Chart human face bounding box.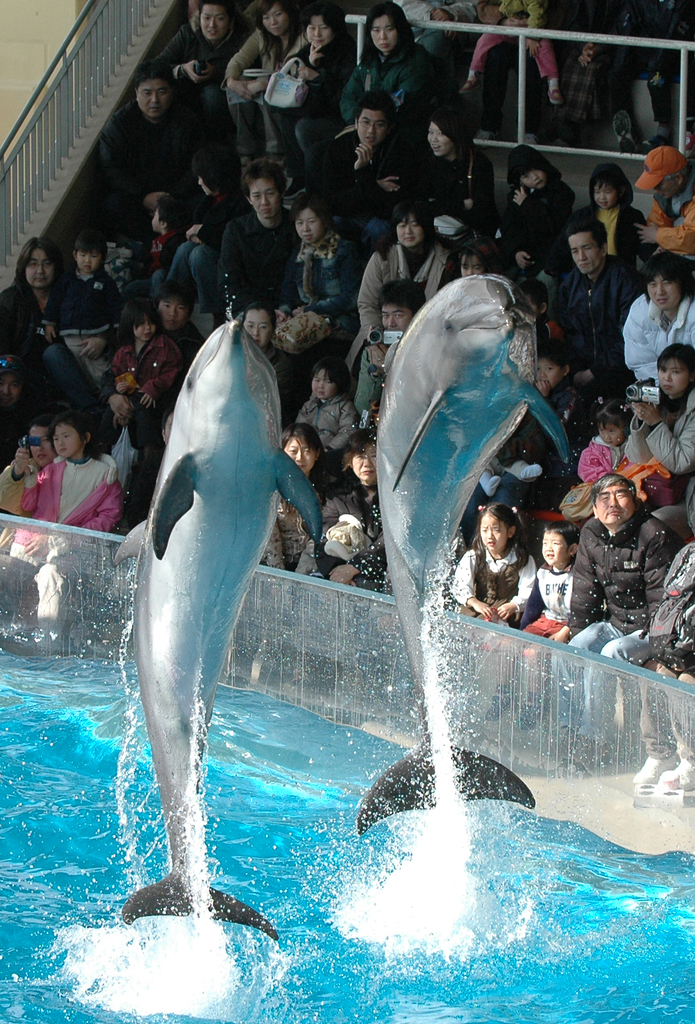
Charted: locate(462, 249, 483, 280).
